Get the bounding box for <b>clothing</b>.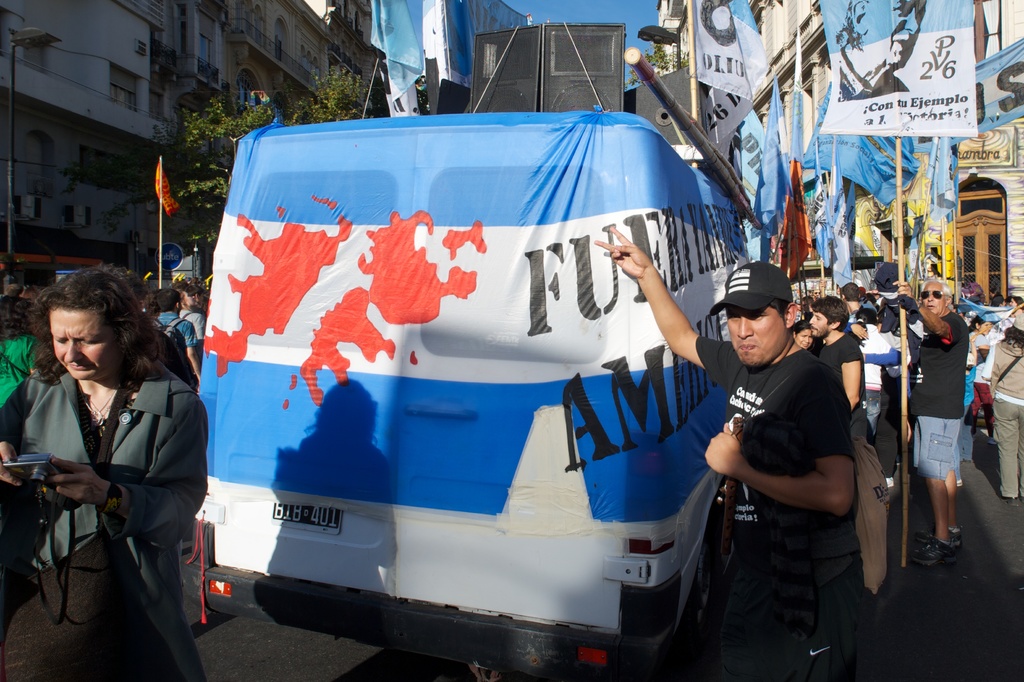
815/321/868/400.
